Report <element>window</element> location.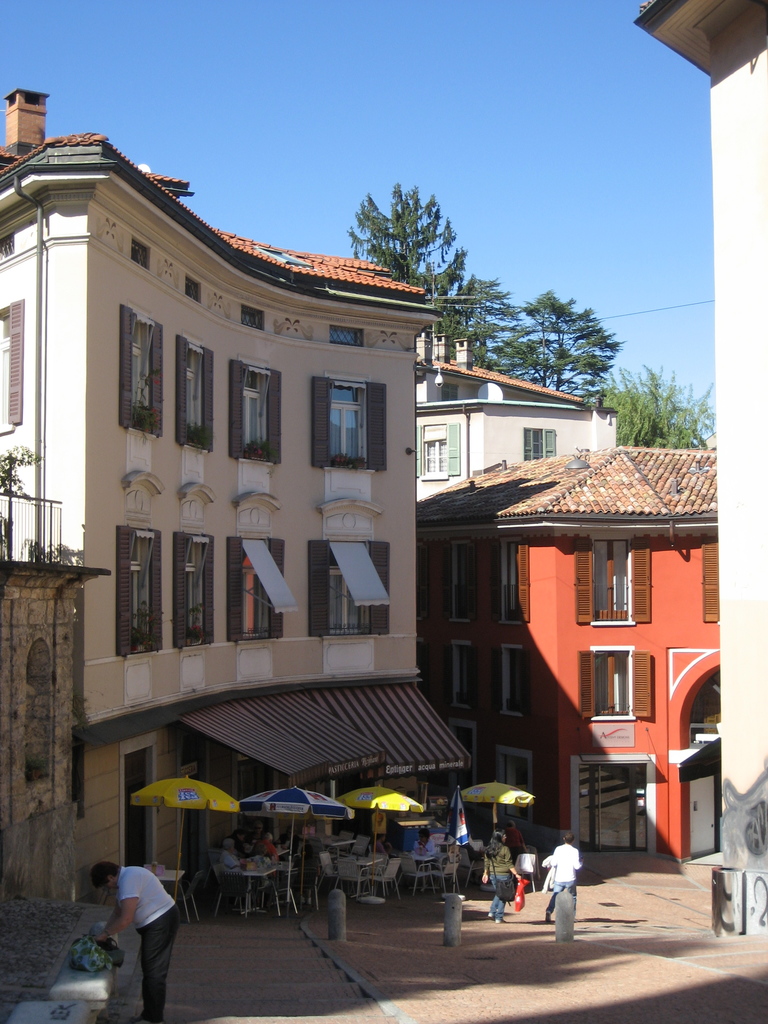
Report: rect(413, 544, 426, 620).
